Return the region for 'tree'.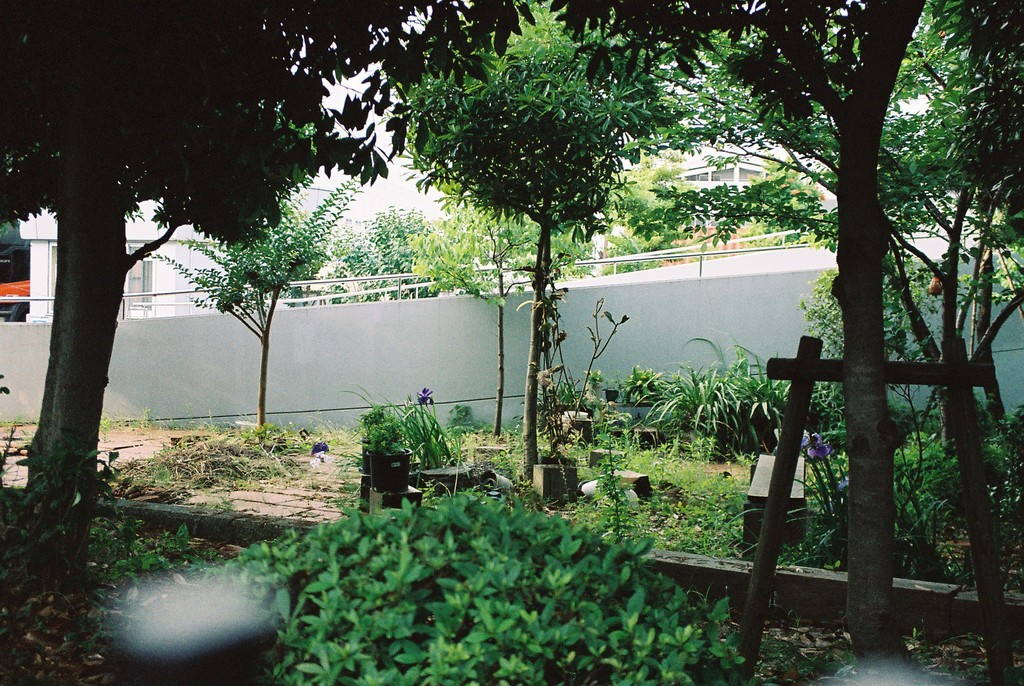
<bbox>0, 0, 385, 569</bbox>.
